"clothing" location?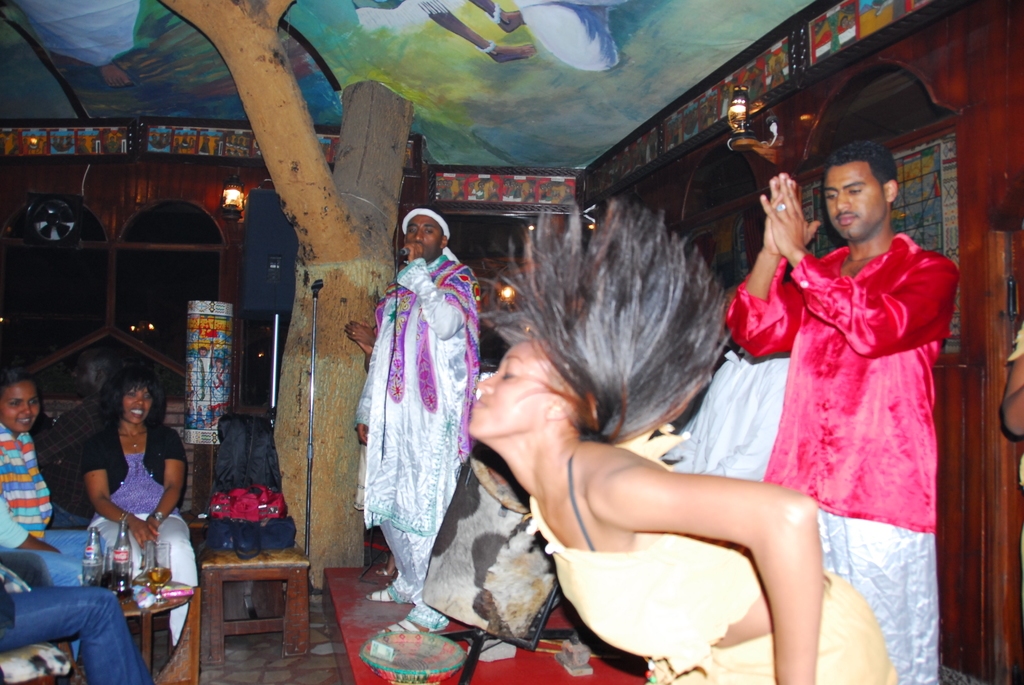
(102,423,196,636)
